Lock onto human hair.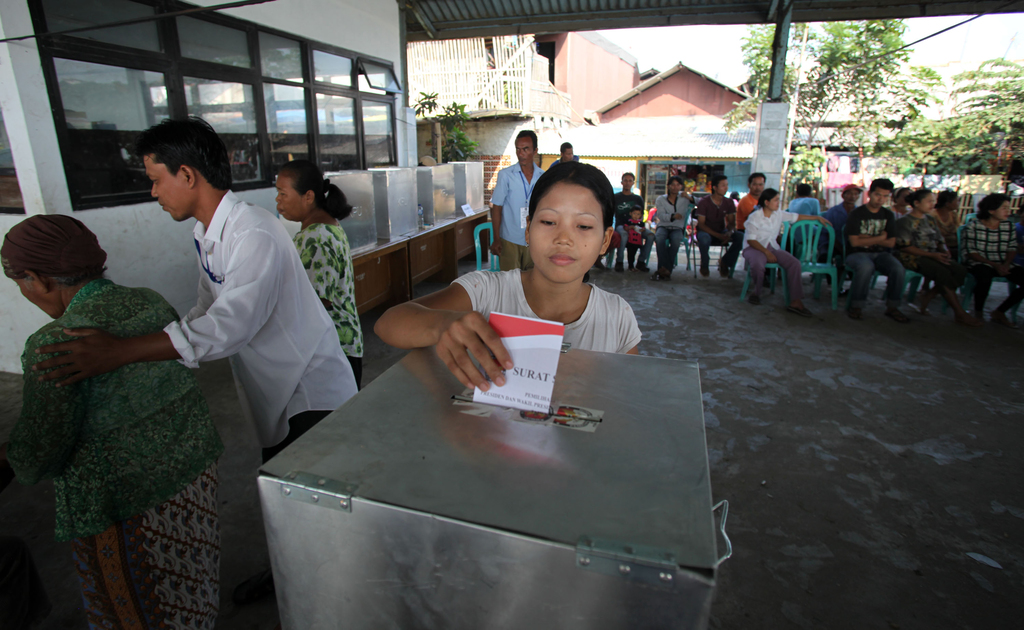
Locked: <region>559, 141, 572, 157</region>.
